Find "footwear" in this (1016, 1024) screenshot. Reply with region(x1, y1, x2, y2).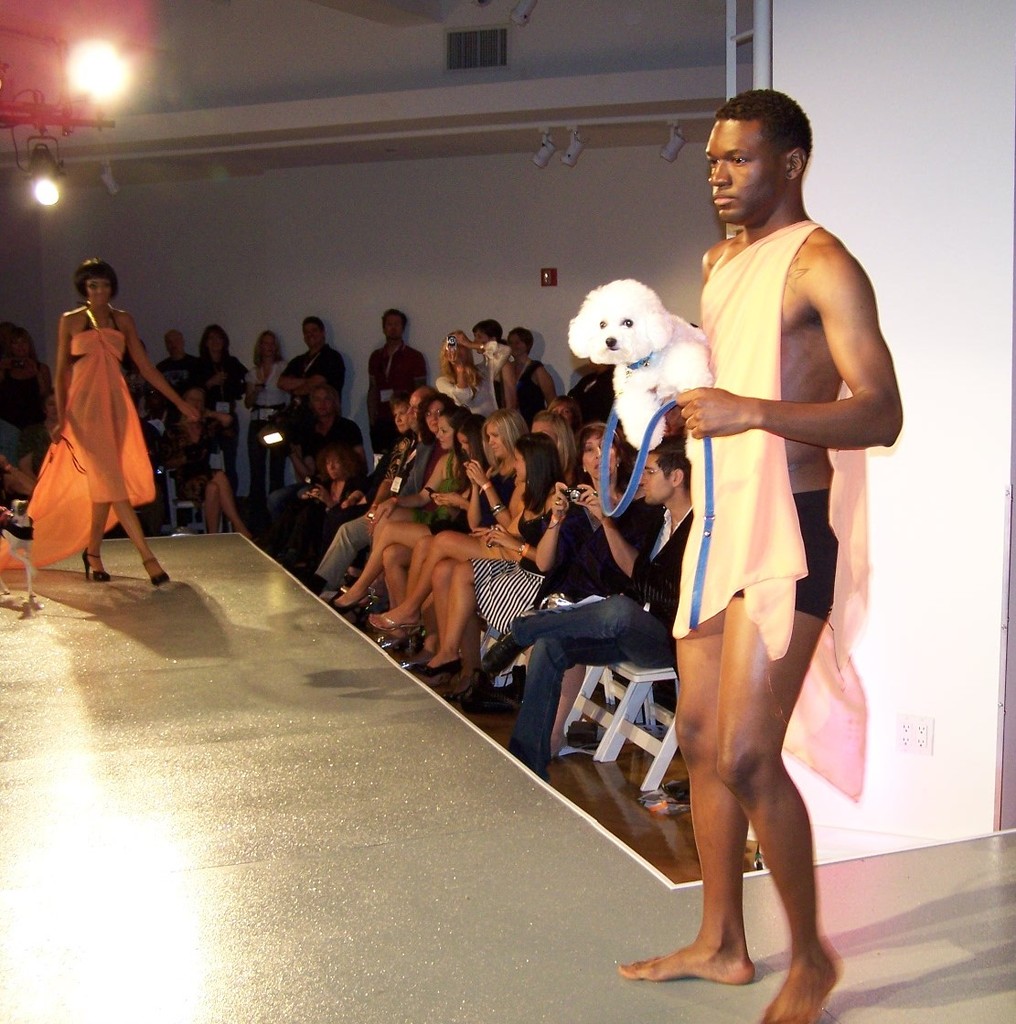
region(355, 605, 407, 642).
